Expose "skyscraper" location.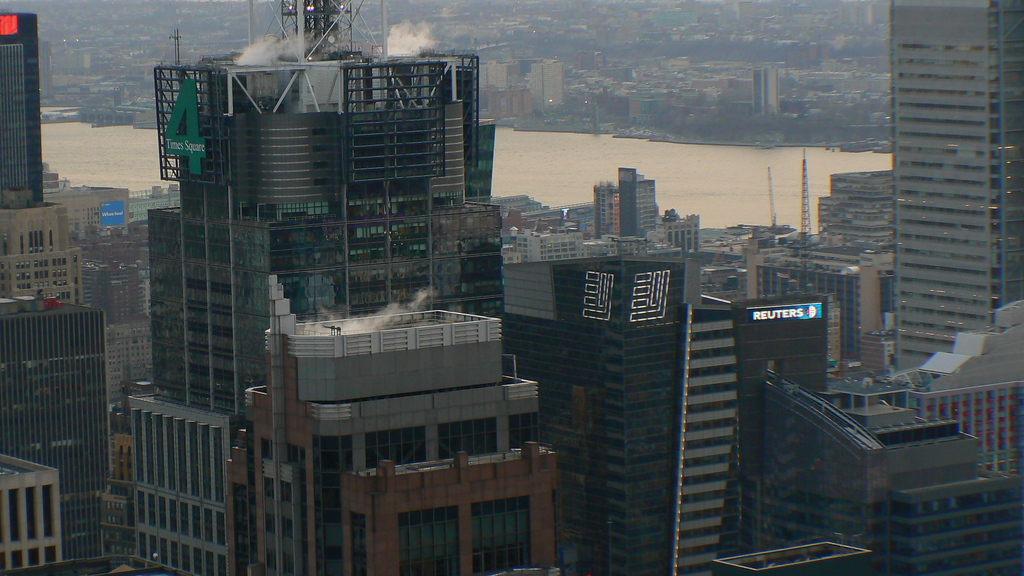
Exposed at 87,0,502,570.
